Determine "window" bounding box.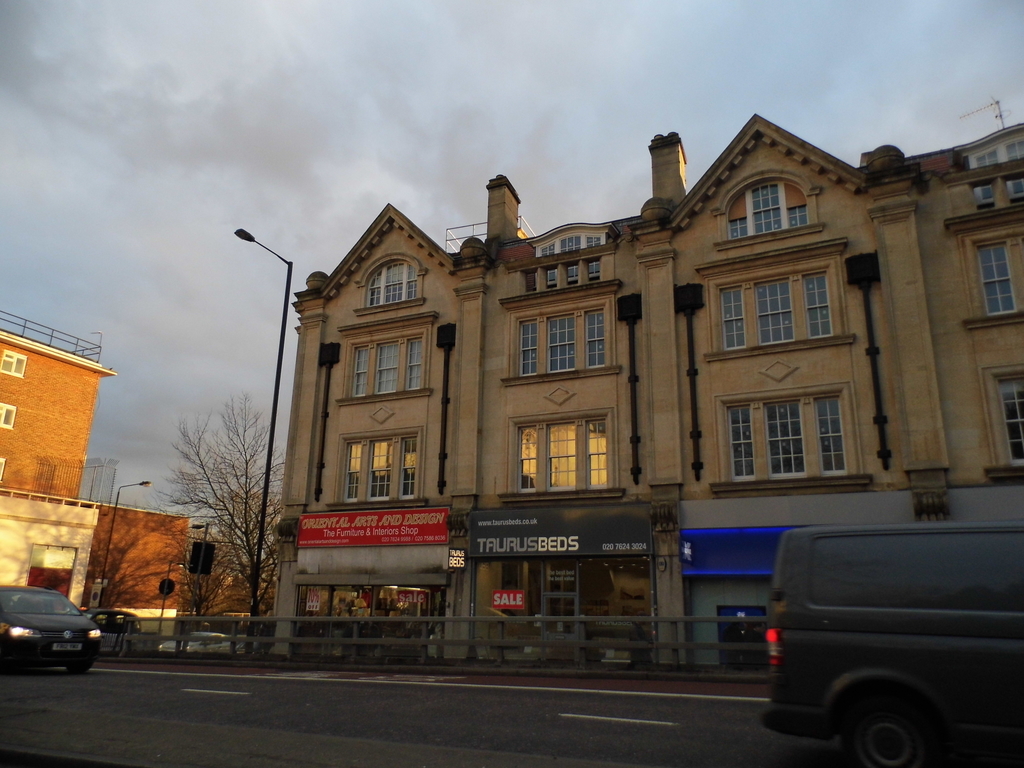
Determined: (x1=584, y1=240, x2=600, y2=273).
